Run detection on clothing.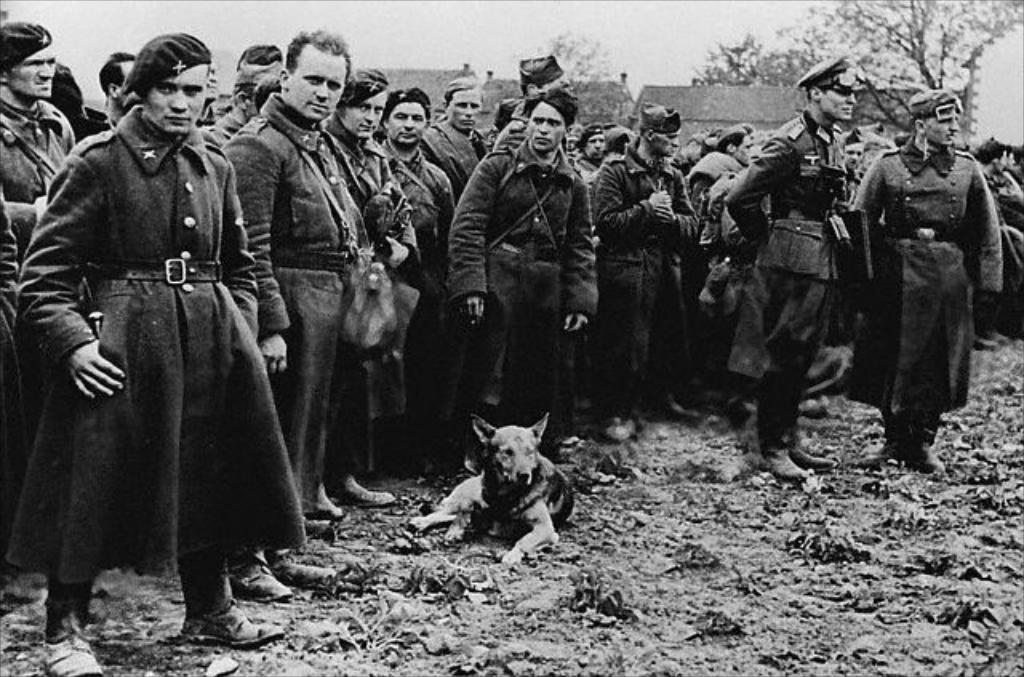
Result: left=694, top=162, right=763, bottom=403.
